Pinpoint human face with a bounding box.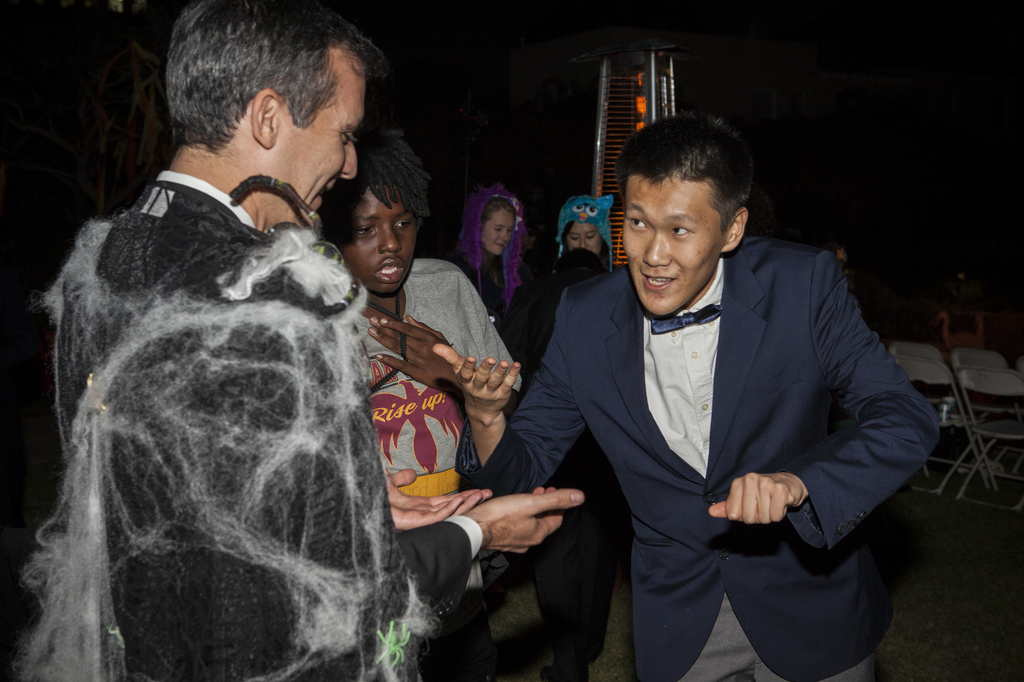
(480,209,514,262).
